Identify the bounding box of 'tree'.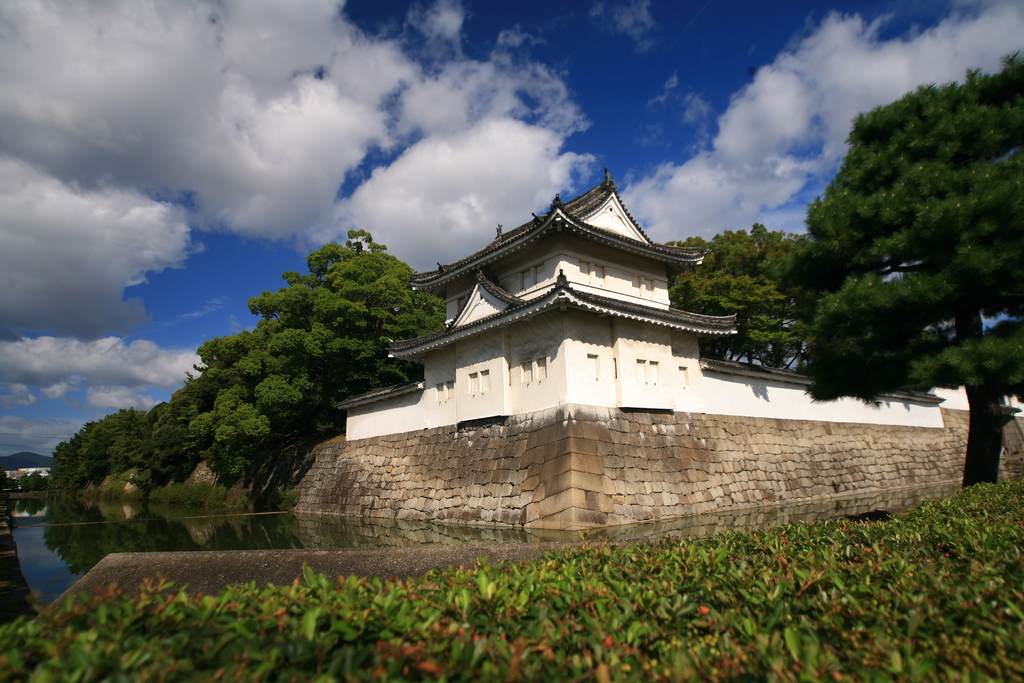
[left=0, top=468, right=7, bottom=484].
